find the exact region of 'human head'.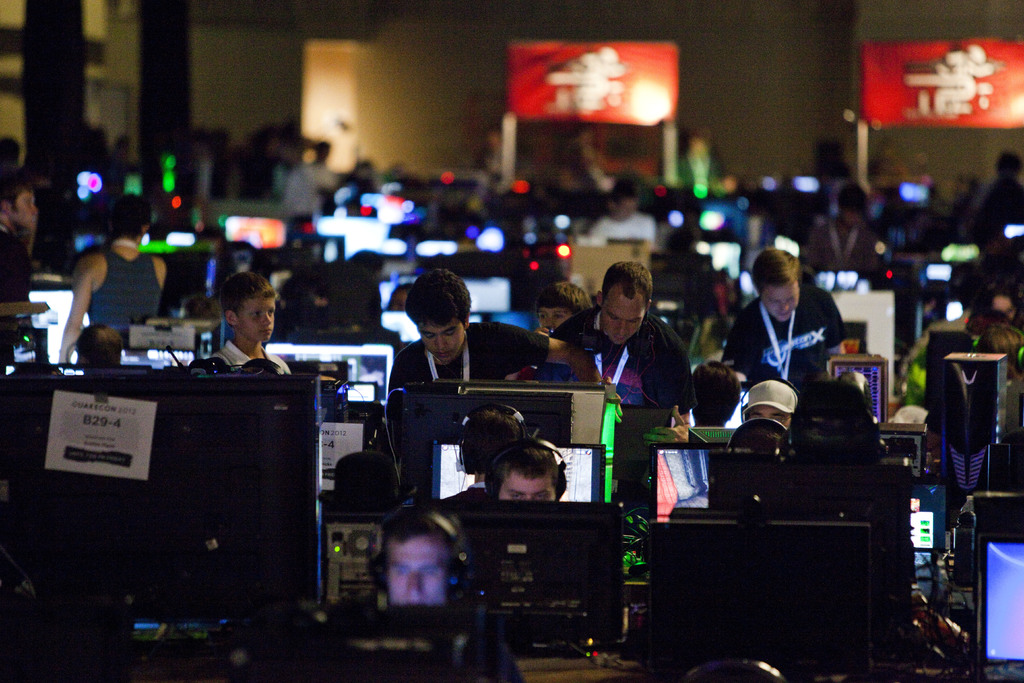
Exact region: {"x1": 685, "y1": 129, "x2": 710, "y2": 162}.
